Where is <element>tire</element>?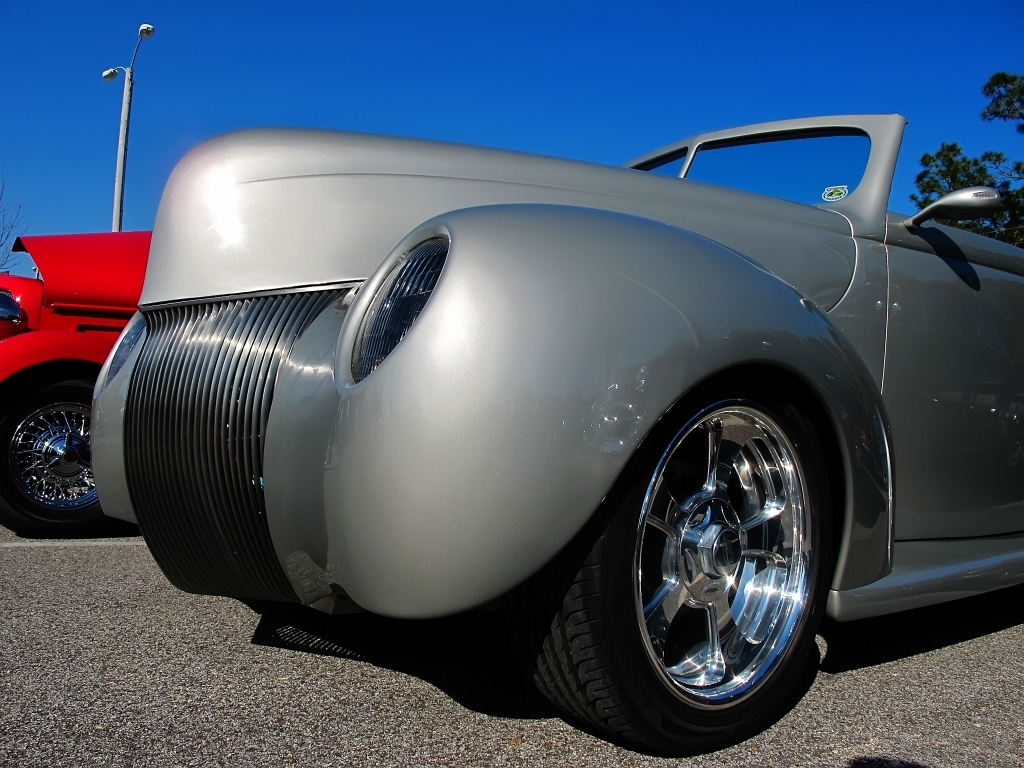
Rect(0, 377, 112, 532).
